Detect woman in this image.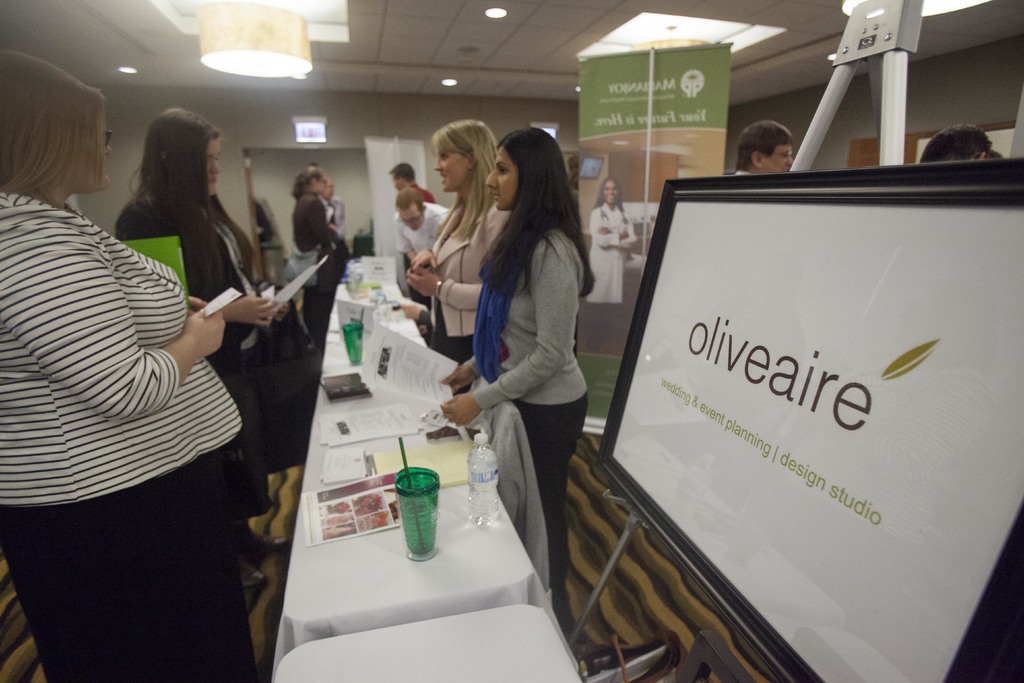
Detection: left=111, top=106, right=291, bottom=584.
